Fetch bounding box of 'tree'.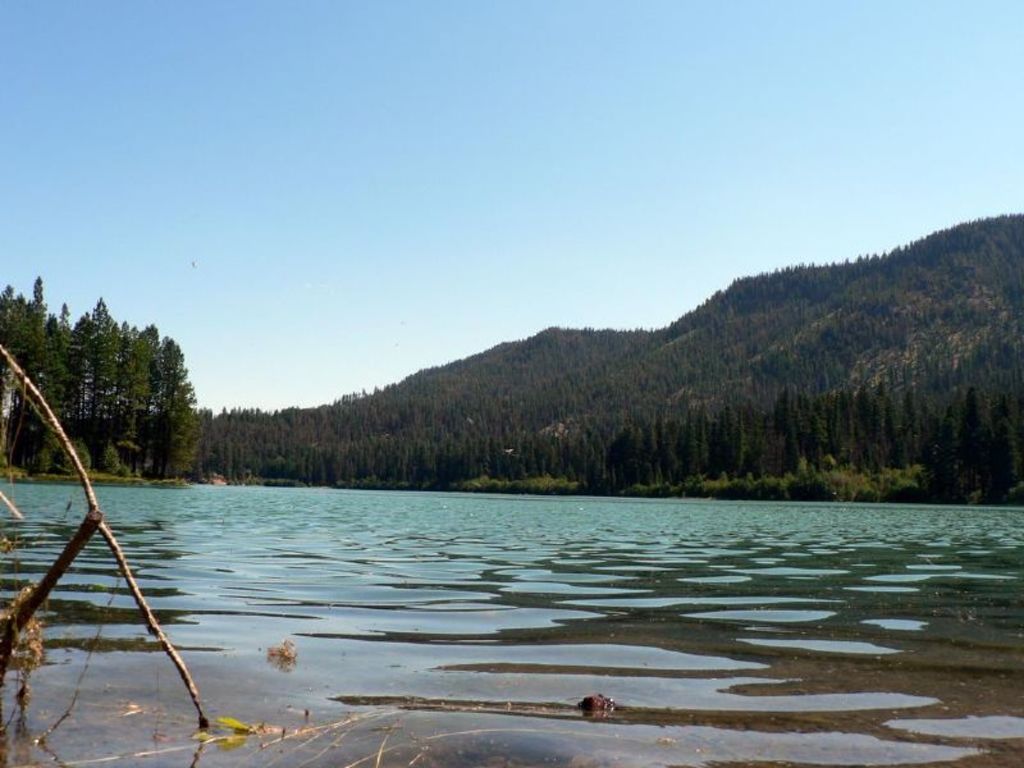
Bbox: 614/408/649/475.
